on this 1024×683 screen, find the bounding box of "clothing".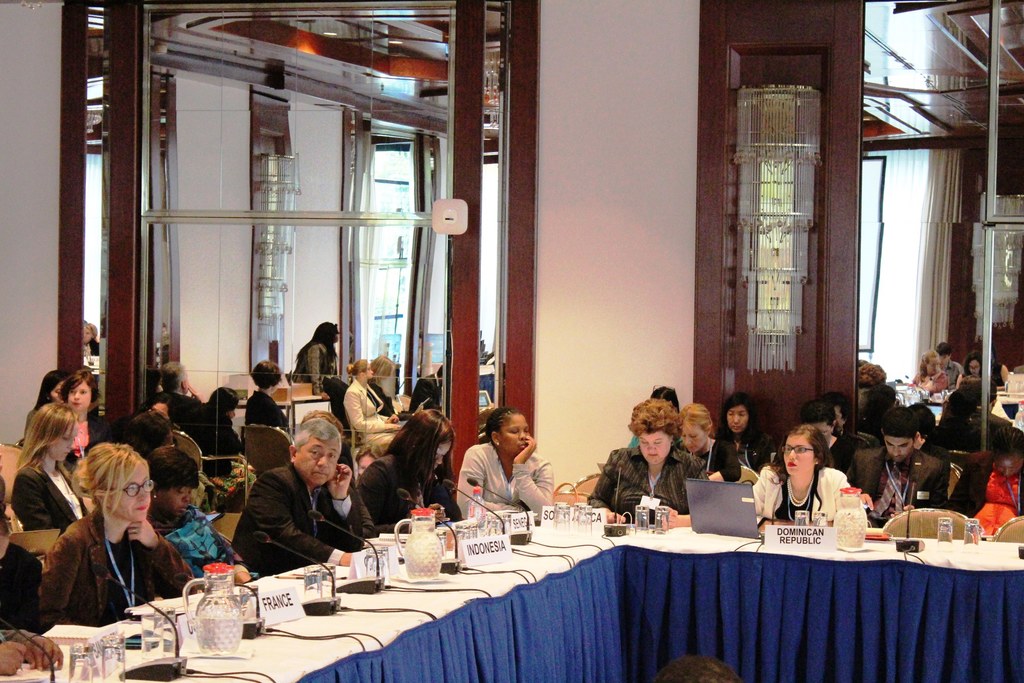
Bounding box: detection(246, 383, 289, 437).
